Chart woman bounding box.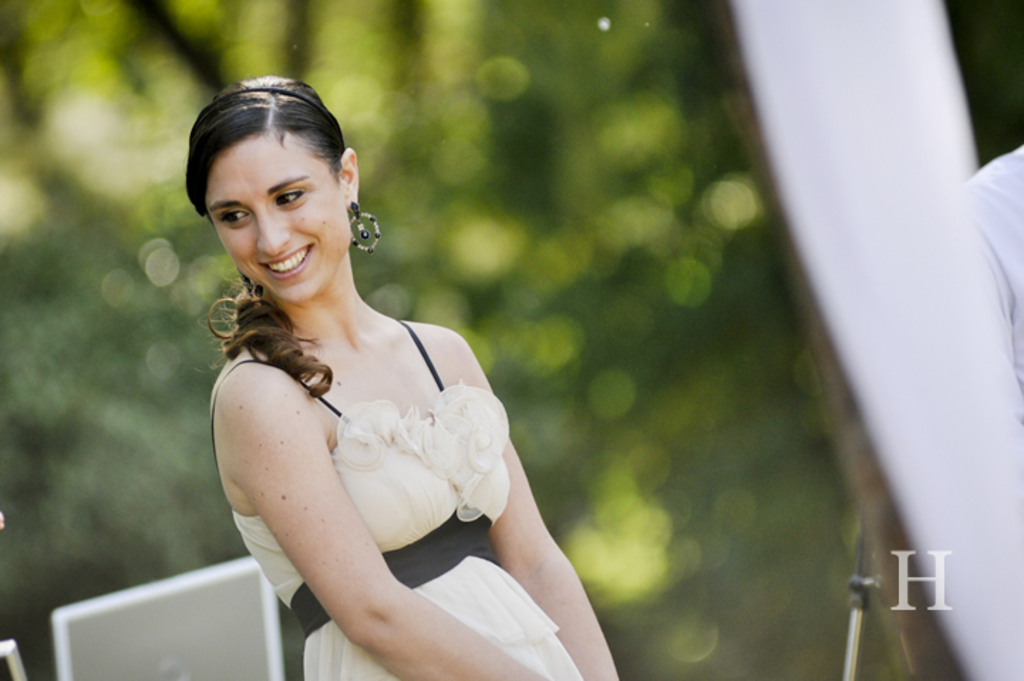
Charted: 175,90,614,680.
